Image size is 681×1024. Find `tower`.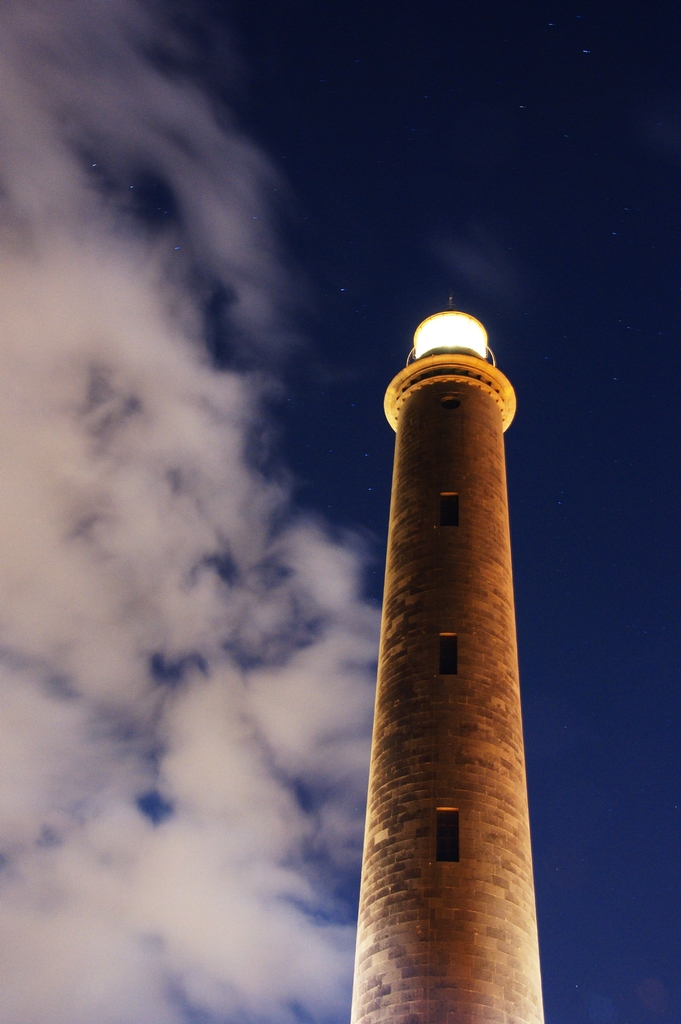
347:307:546:1023.
